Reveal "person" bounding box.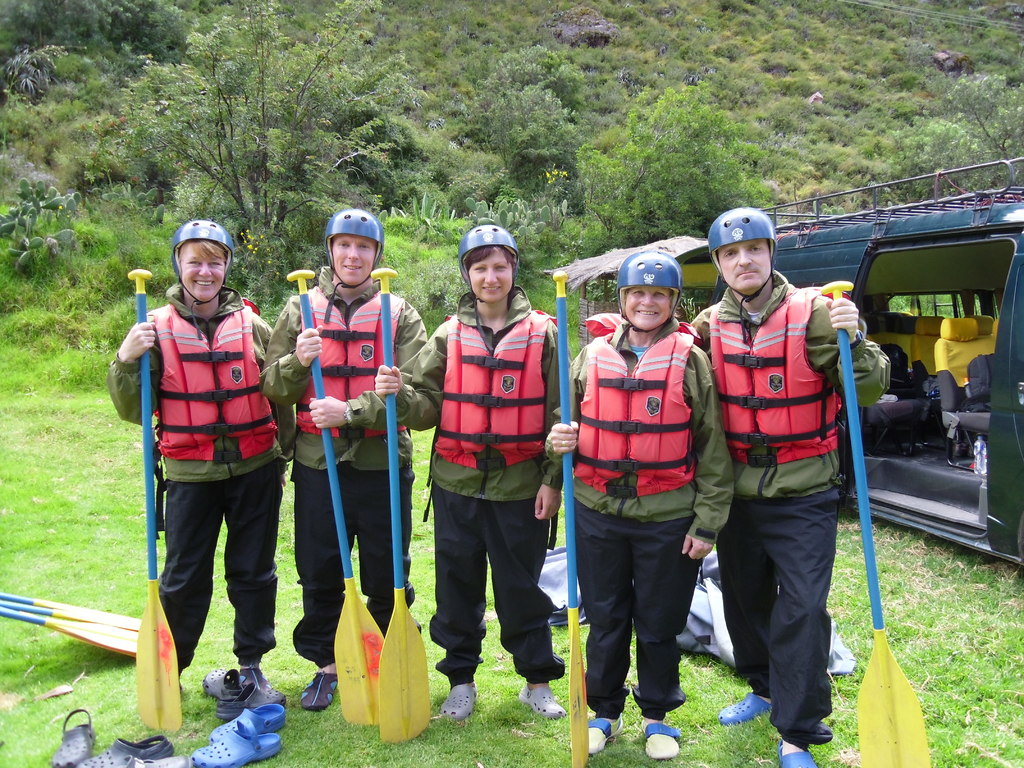
Revealed: l=106, t=216, r=293, b=700.
